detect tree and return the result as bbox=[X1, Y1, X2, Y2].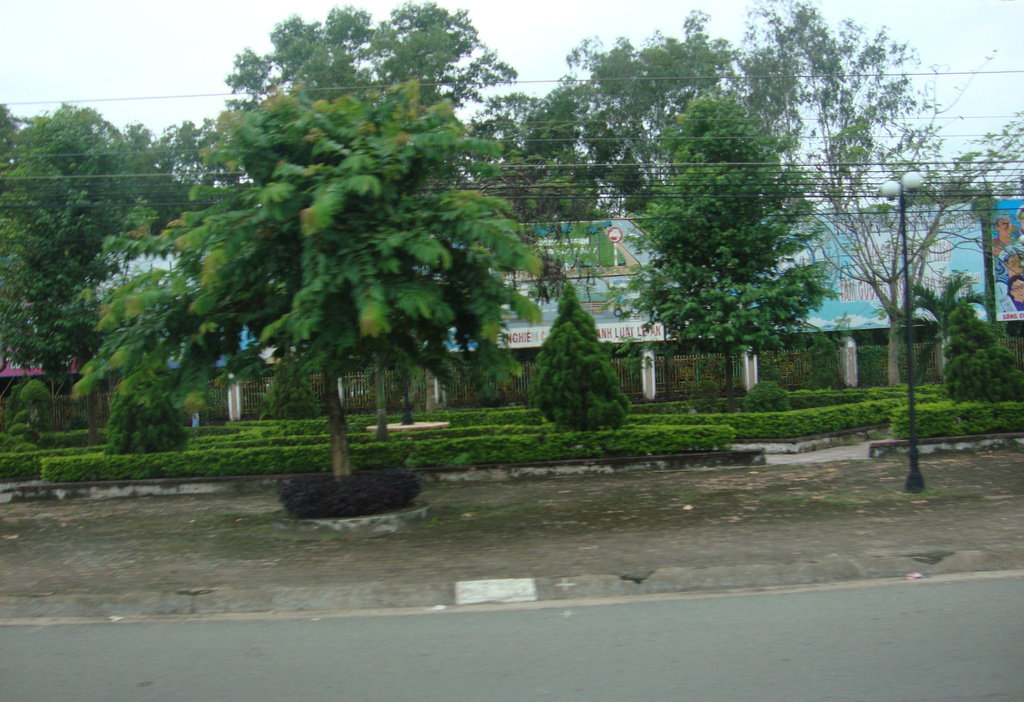
bbox=[1, 100, 247, 415].
